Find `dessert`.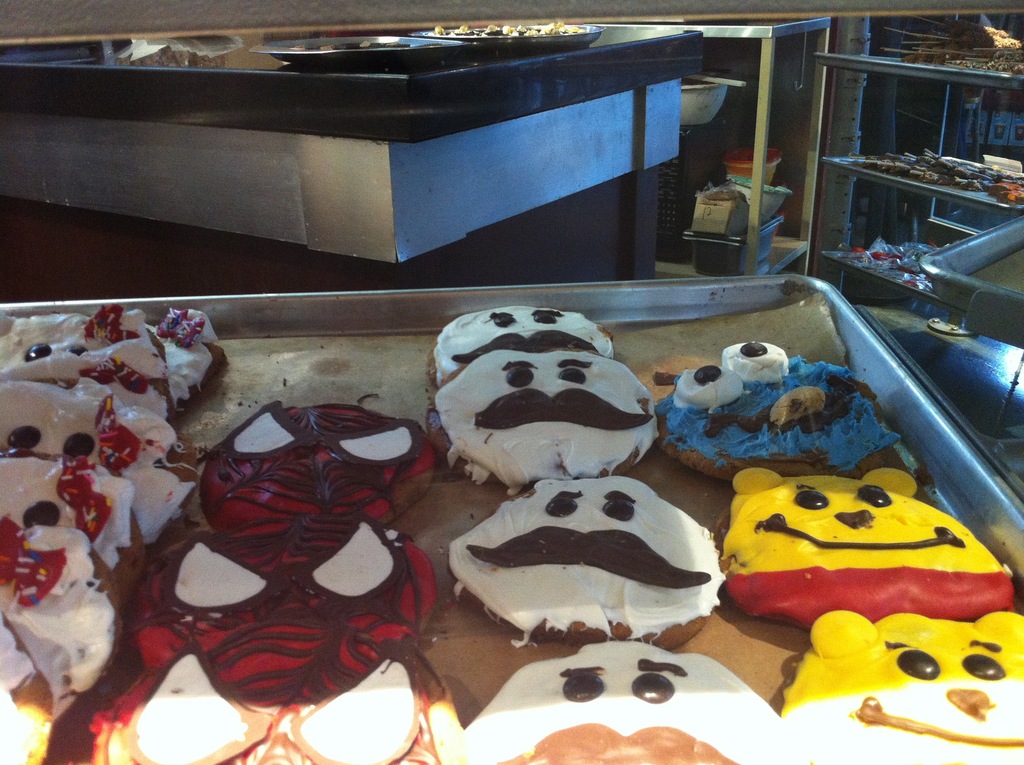
664, 344, 917, 467.
